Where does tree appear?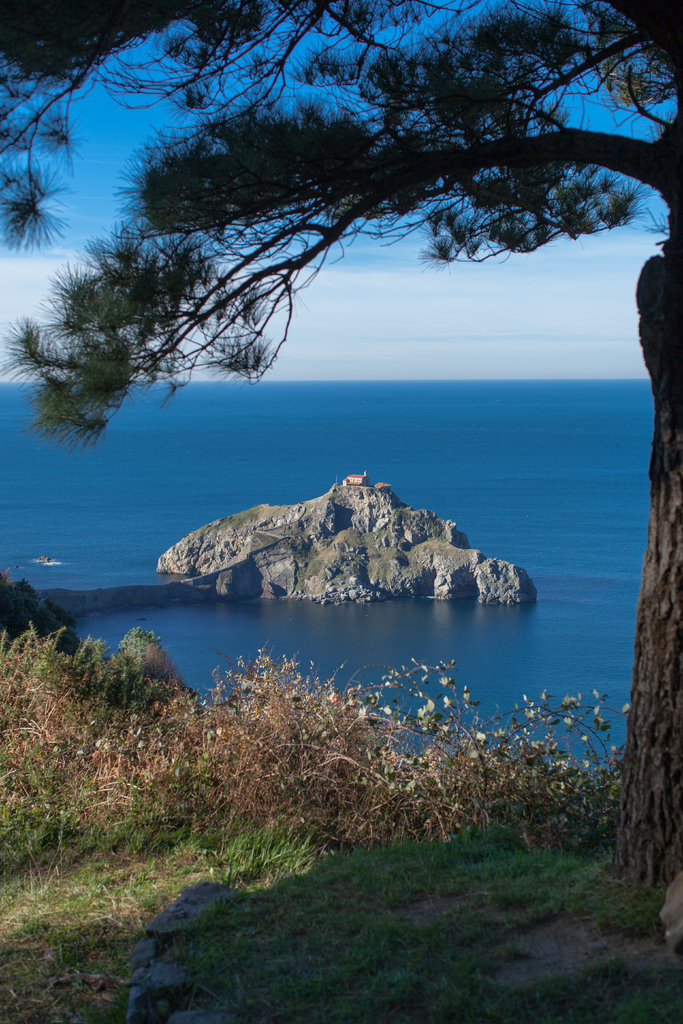
Appears at box=[0, 0, 682, 930].
